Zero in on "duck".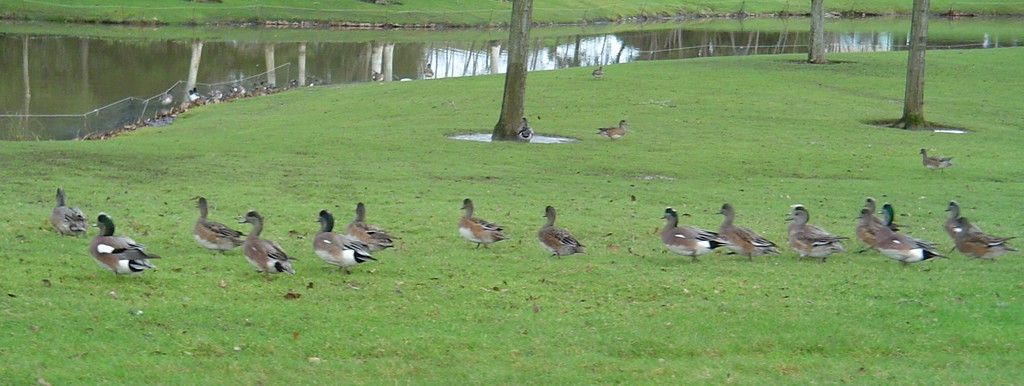
Zeroed in: (x1=916, y1=140, x2=962, y2=172).
